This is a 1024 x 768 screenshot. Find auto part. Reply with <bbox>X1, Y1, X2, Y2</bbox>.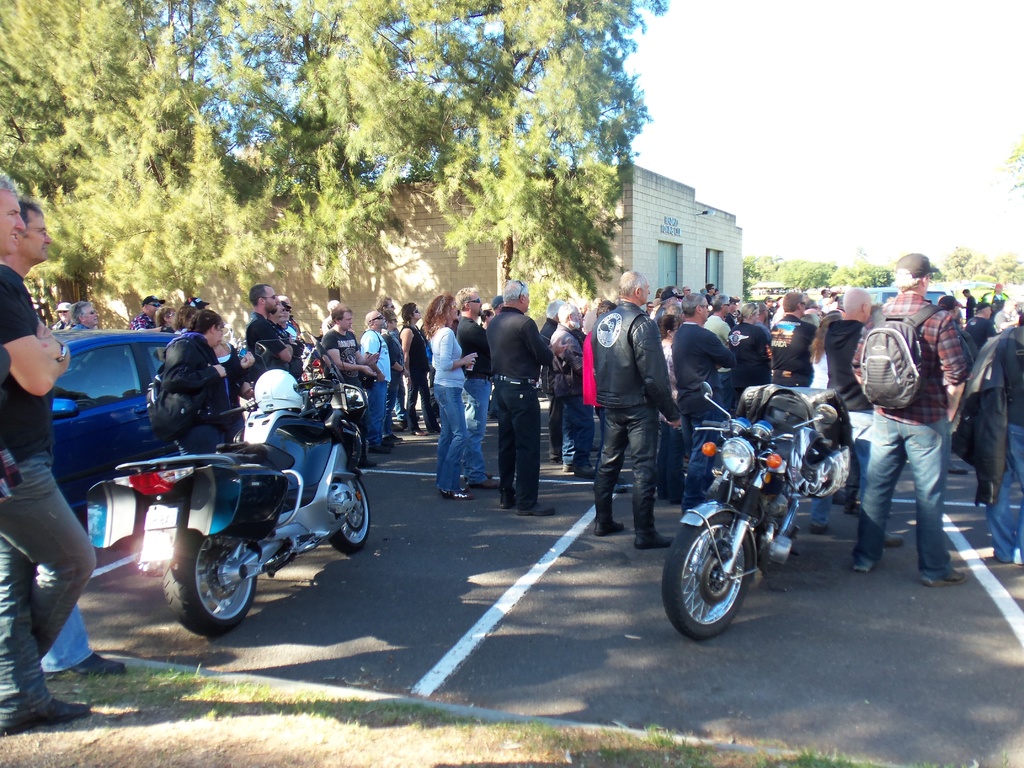
<bbox>159, 527, 262, 646</bbox>.
